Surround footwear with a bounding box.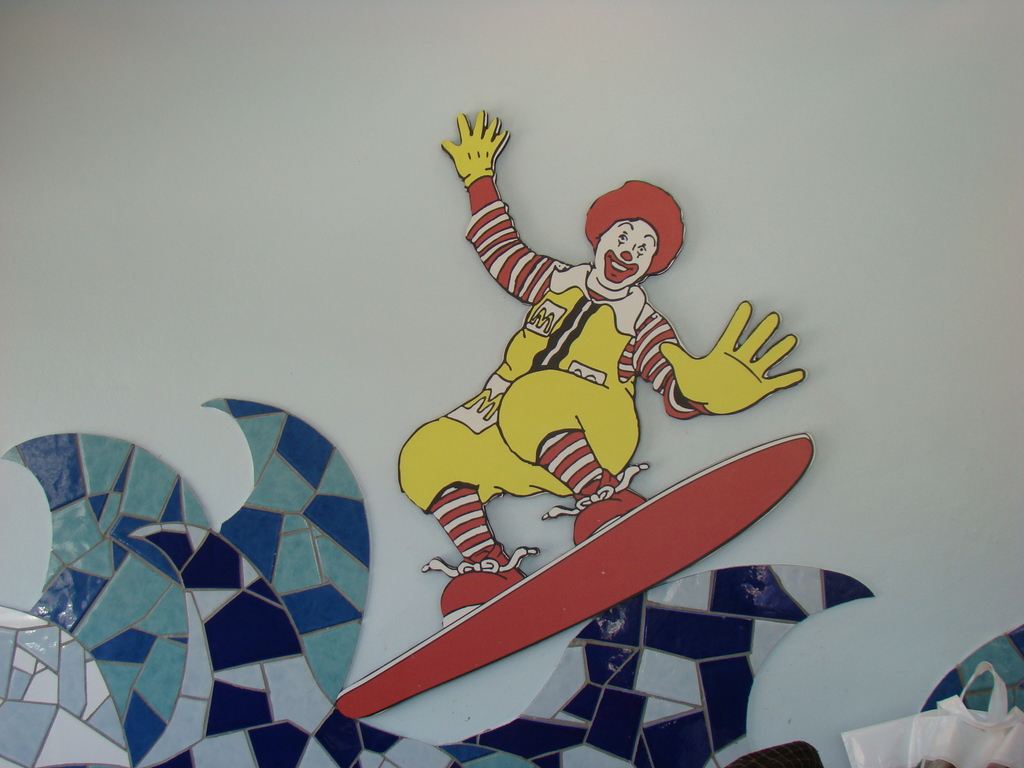
bbox(429, 565, 516, 614).
